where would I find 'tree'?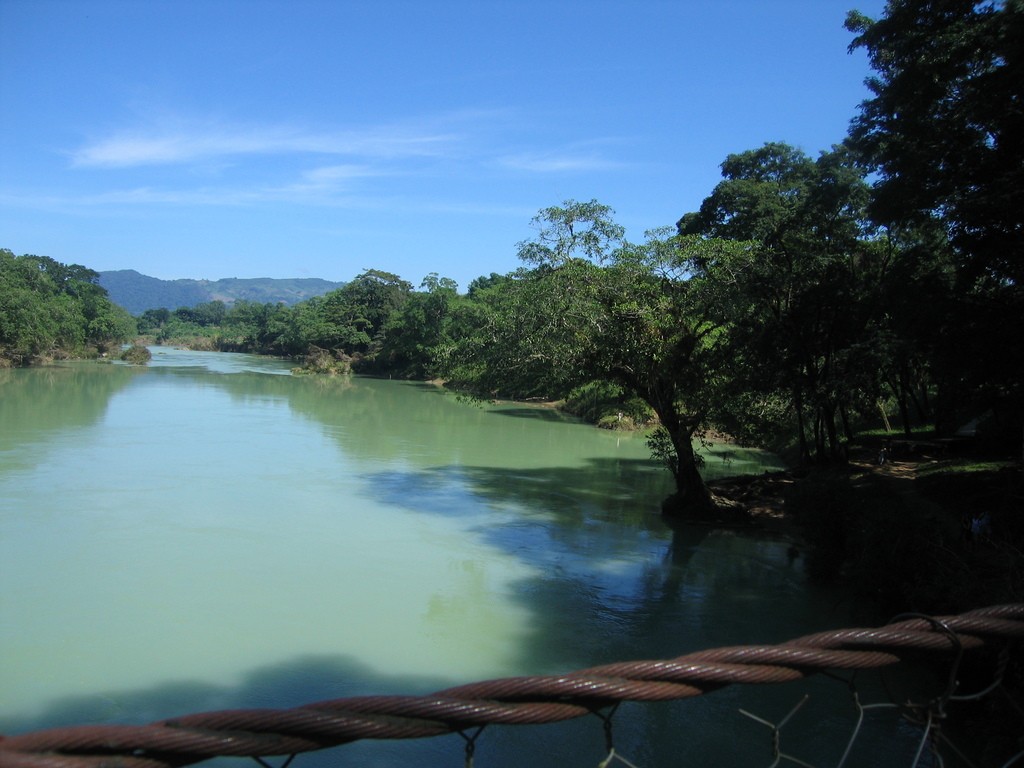
At x1=465, y1=162, x2=872, y2=504.
